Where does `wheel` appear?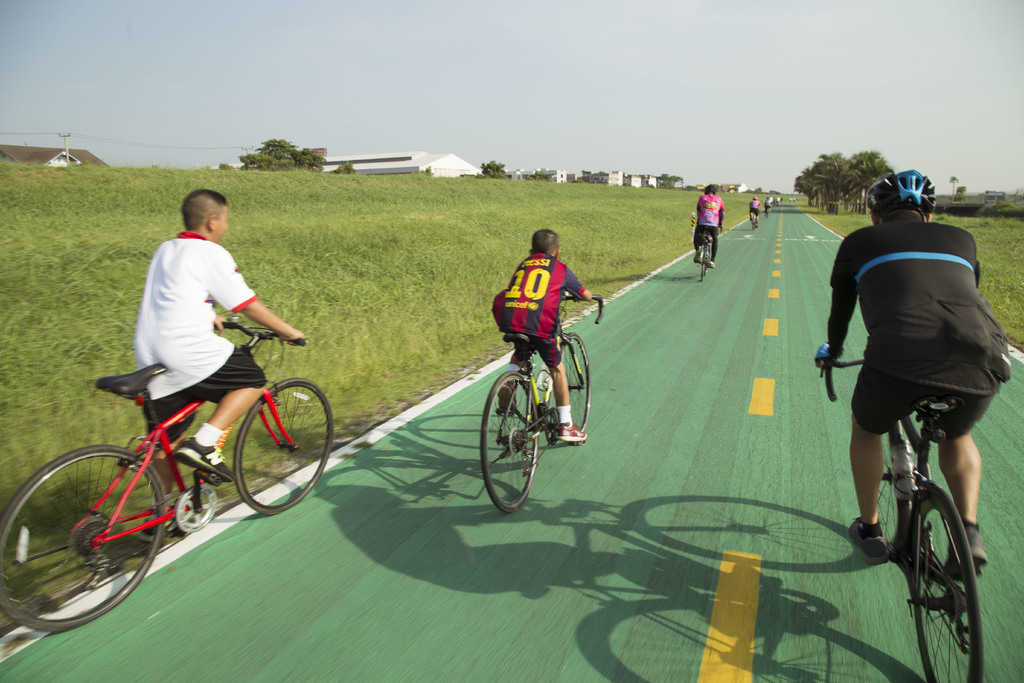
Appears at 480 368 548 514.
